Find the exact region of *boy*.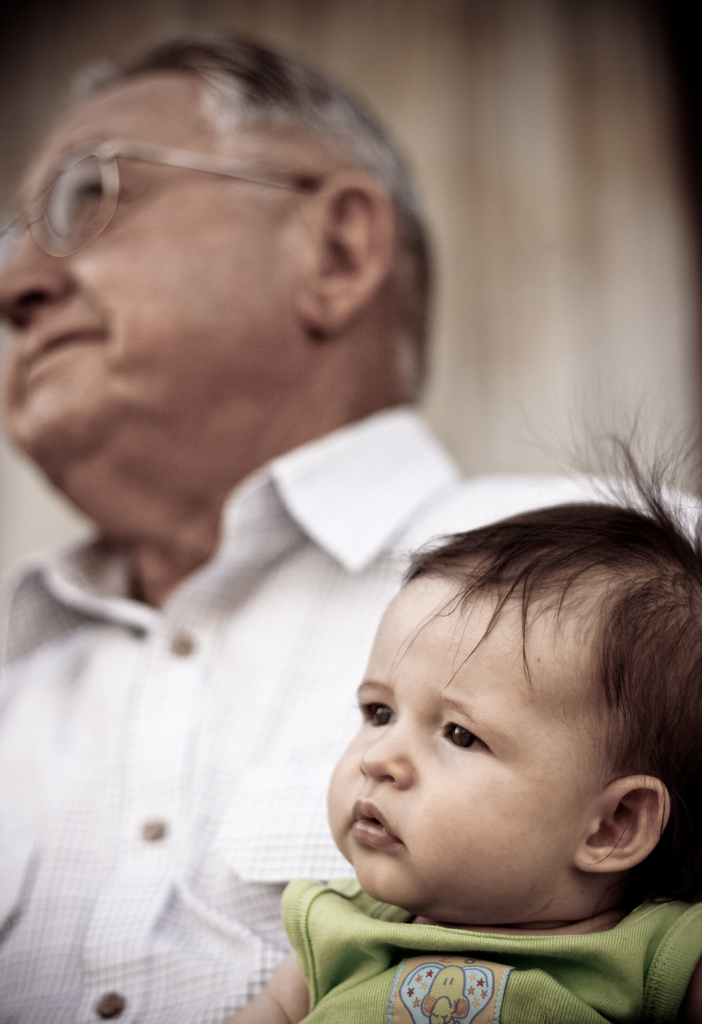
Exact region: <box>228,470,680,1023</box>.
